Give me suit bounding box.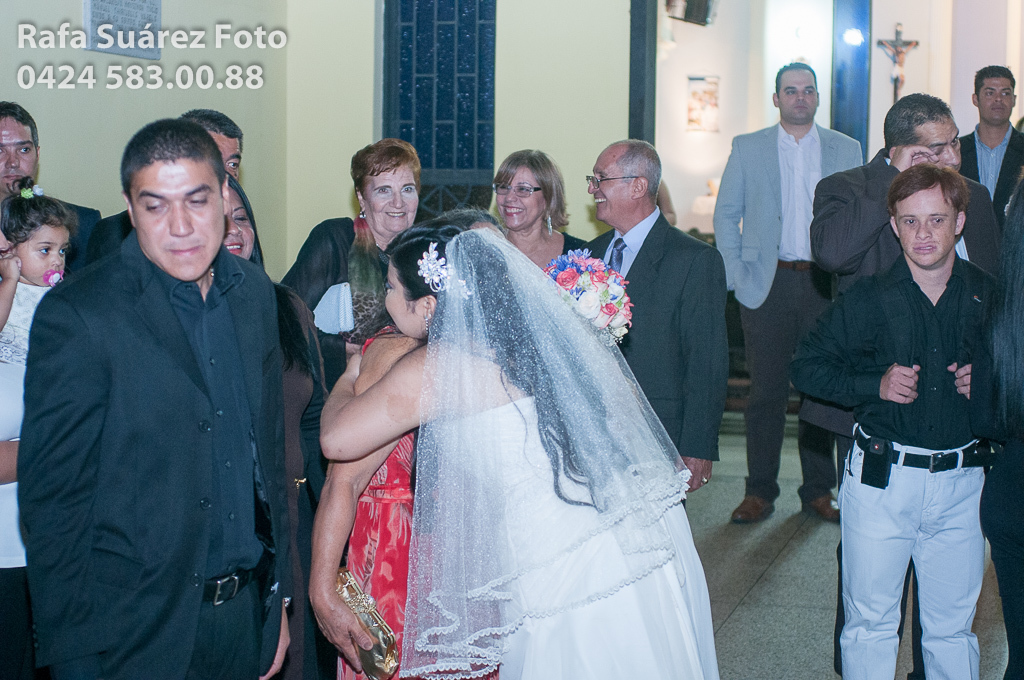
(left=11, top=230, right=299, bottom=679).
